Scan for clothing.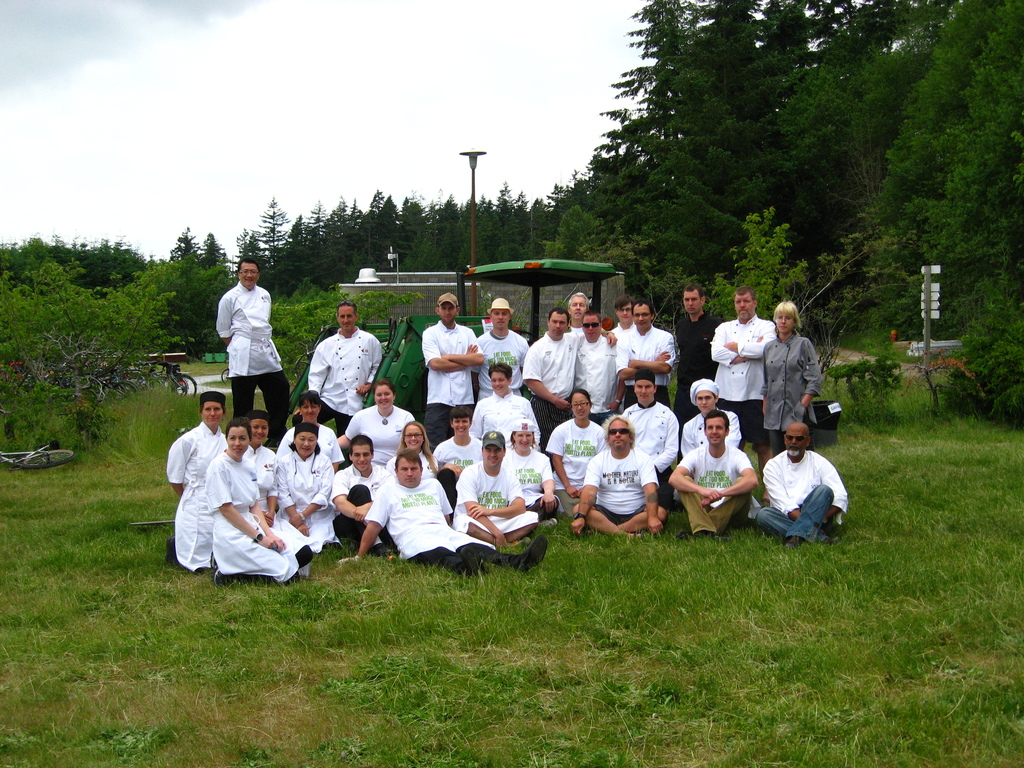
Scan result: [244, 441, 290, 518].
